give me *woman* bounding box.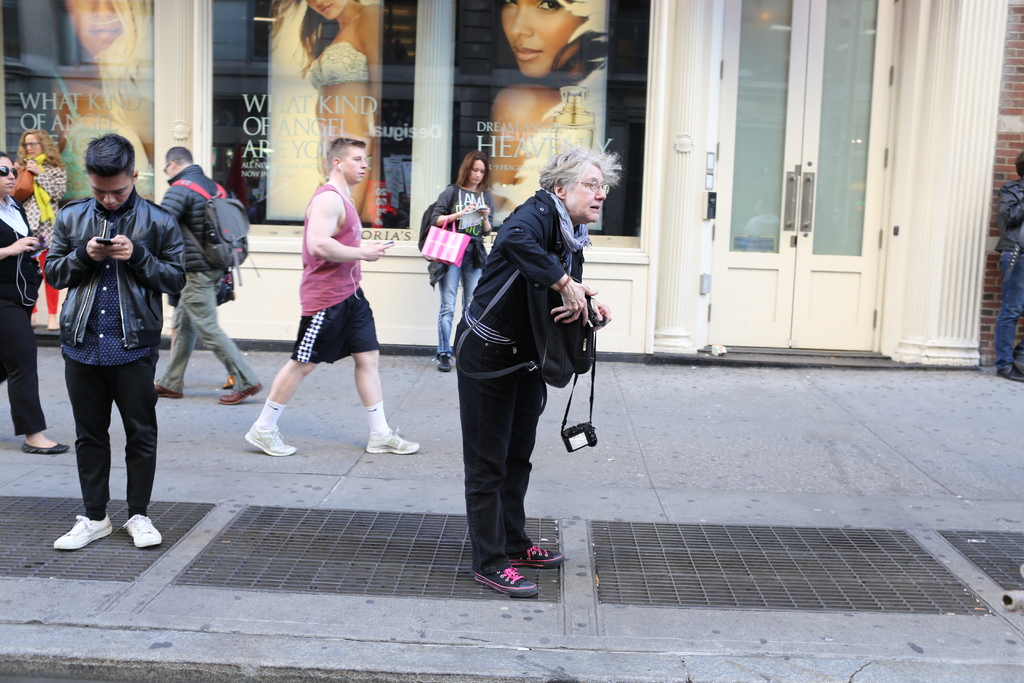
(x1=20, y1=131, x2=74, y2=324).
